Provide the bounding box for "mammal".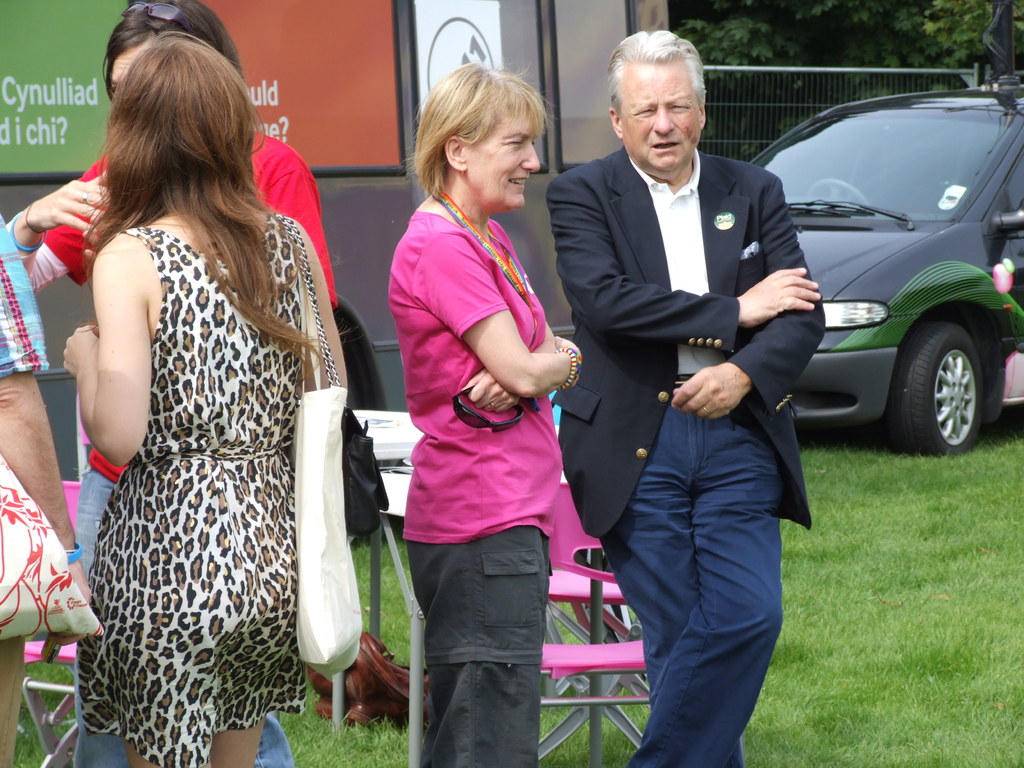
bbox=[62, 31, 351, 767].
